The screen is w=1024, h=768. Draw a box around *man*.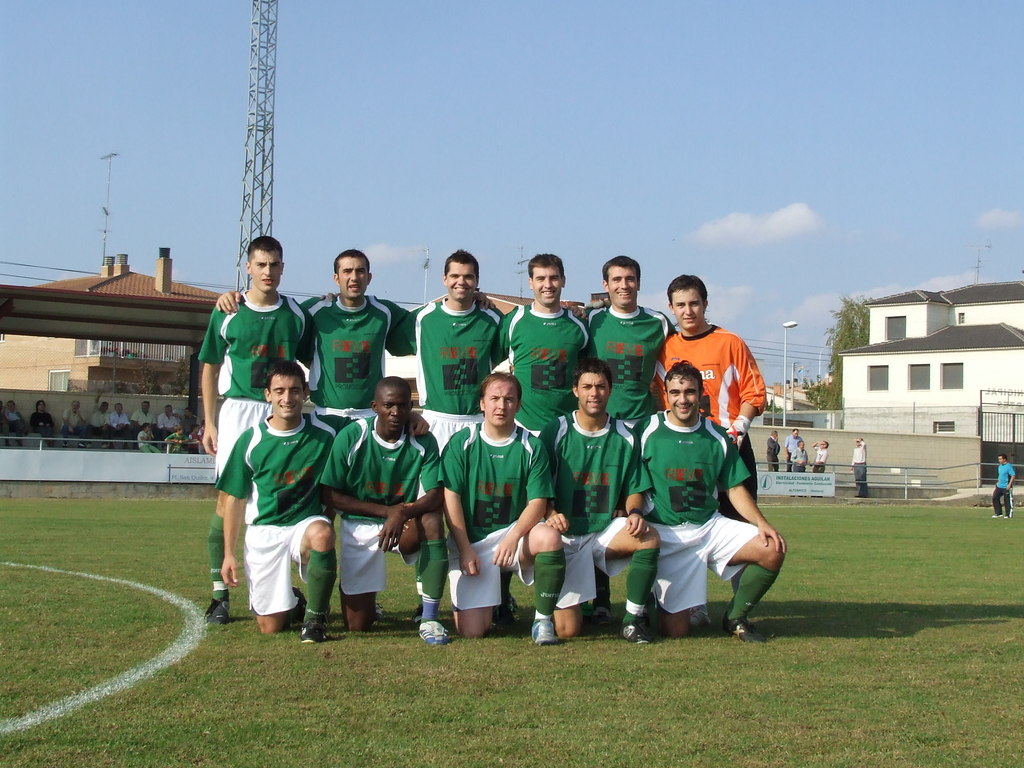
<bbox>618, 372, 779, 652</bbox>.
